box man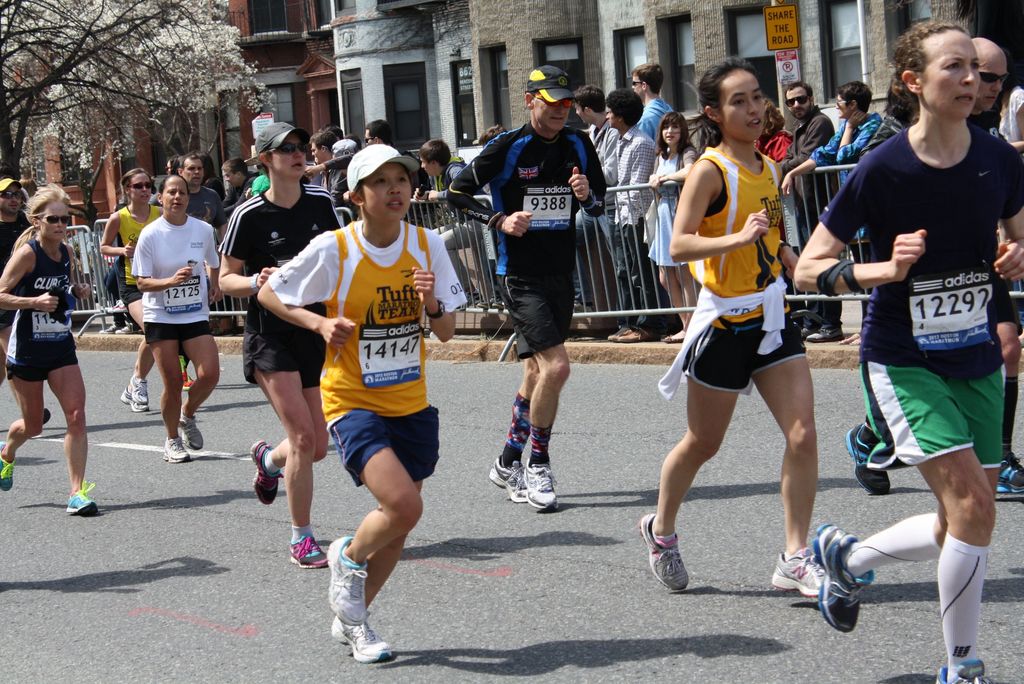
l=580, t=80, r=622, b=336
